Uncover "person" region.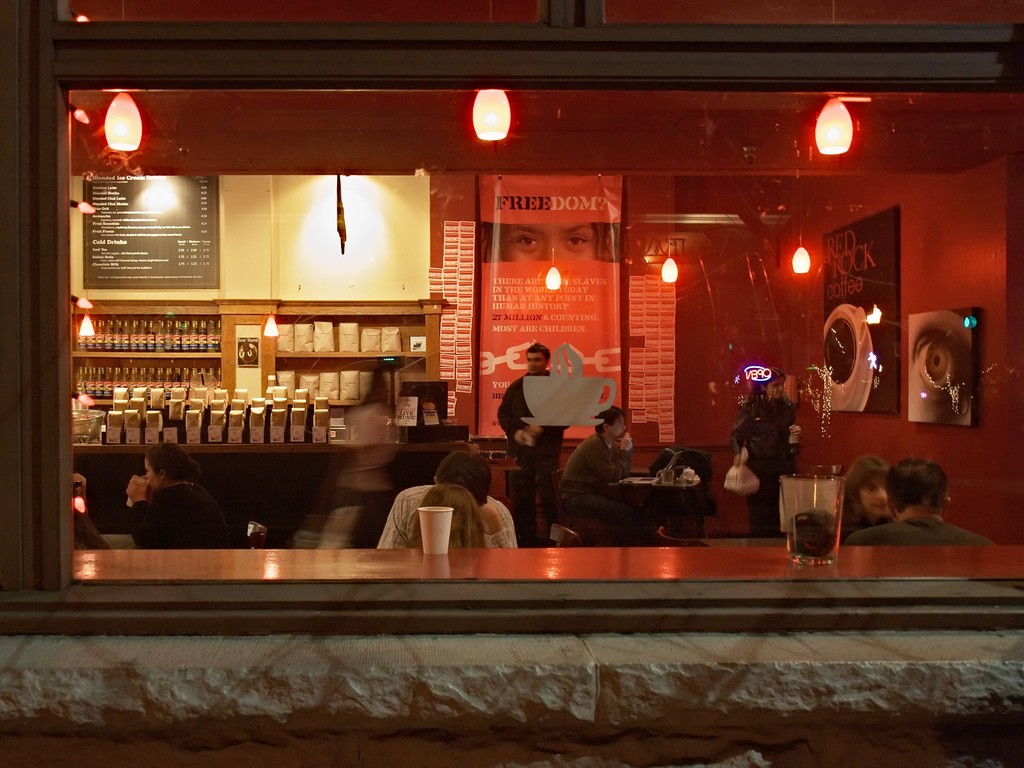
Uncovered: box(504, 333, 575, 484).
